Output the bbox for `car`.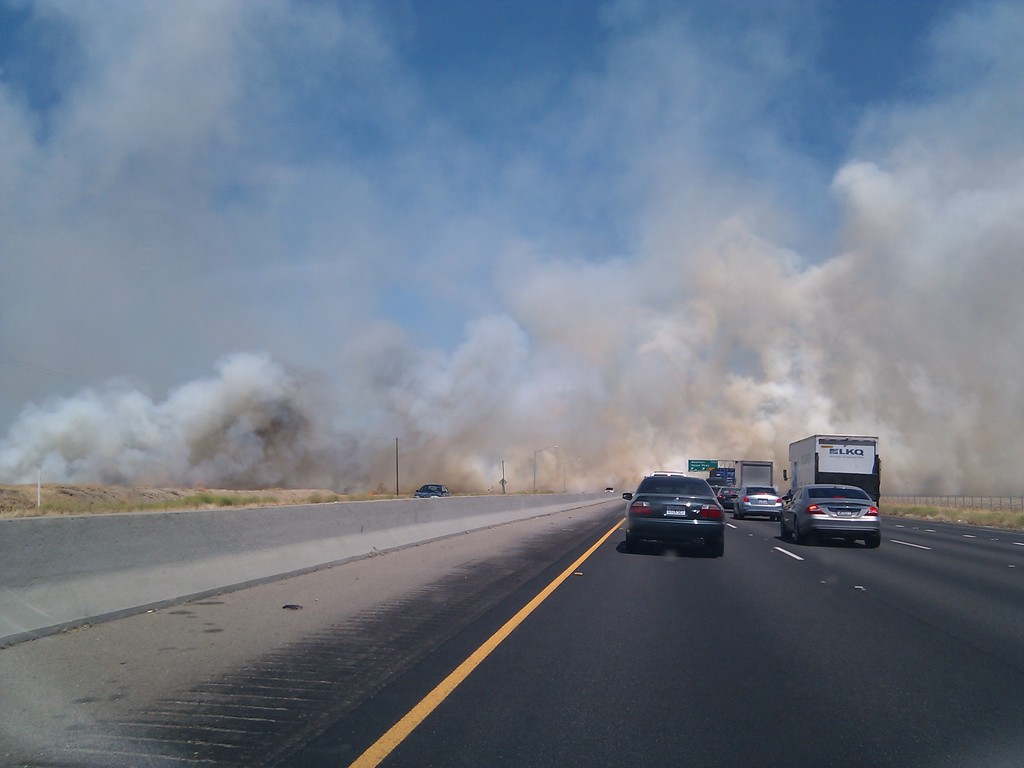
rect(611, 466, 733, 556).
